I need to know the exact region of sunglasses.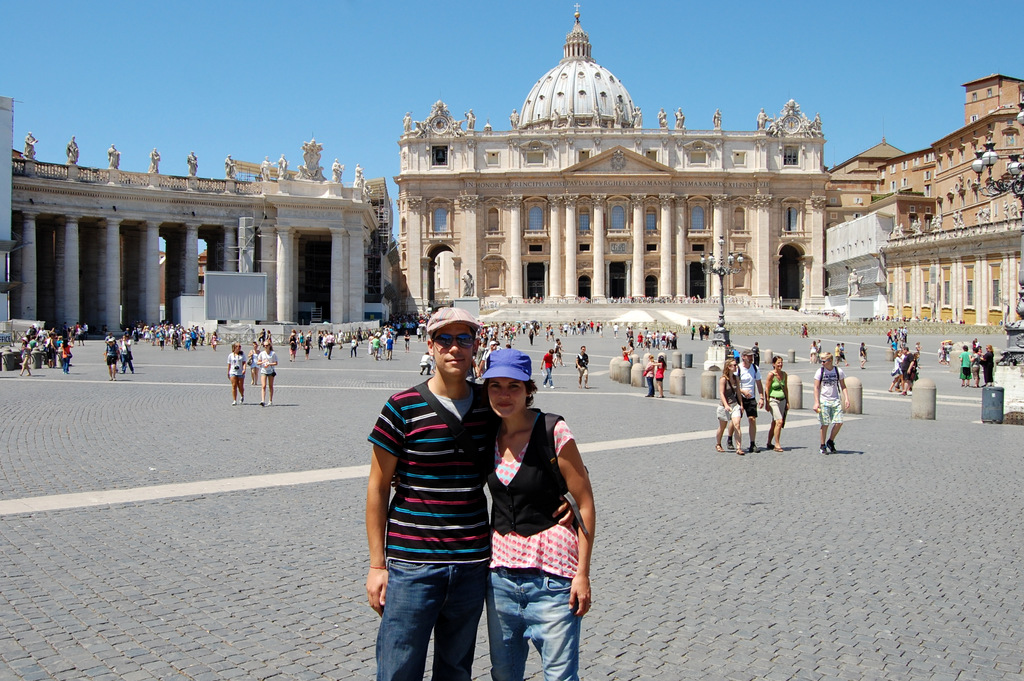
Region: 431,331,476,345.
